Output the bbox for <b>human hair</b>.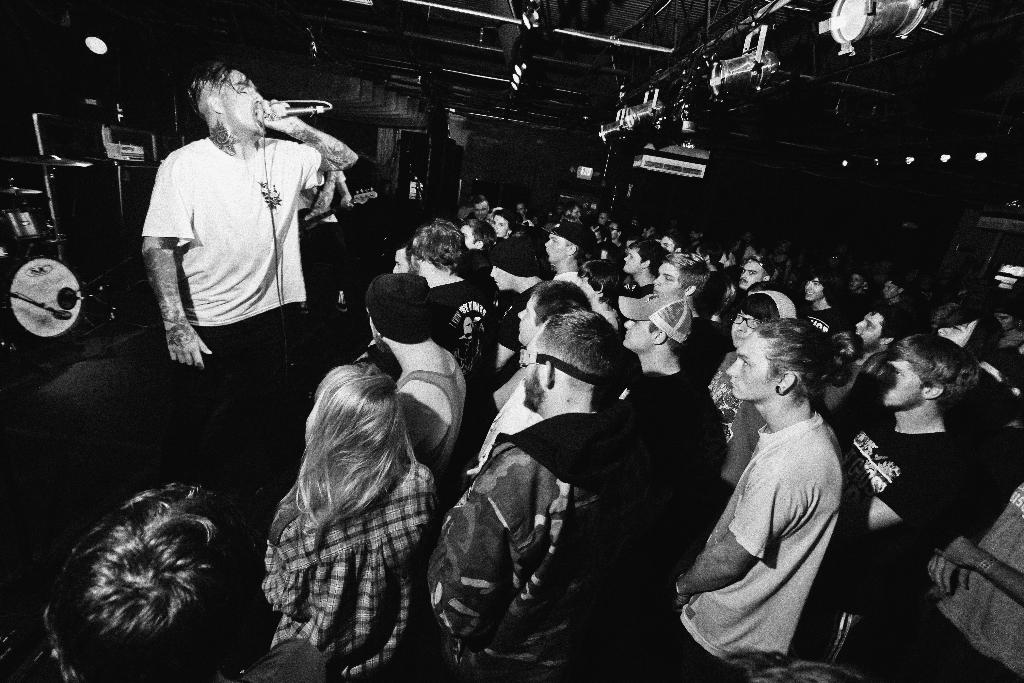
659:253:708:290.
